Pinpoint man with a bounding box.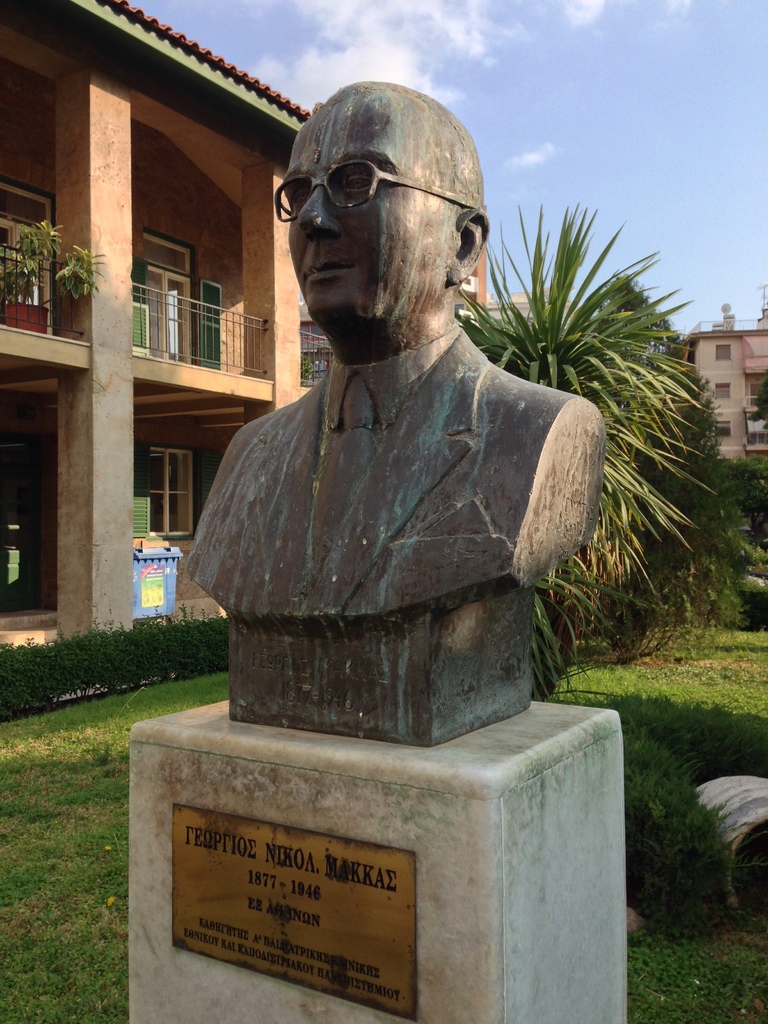
x1=182, y1=83, x2=621, y2=824.
